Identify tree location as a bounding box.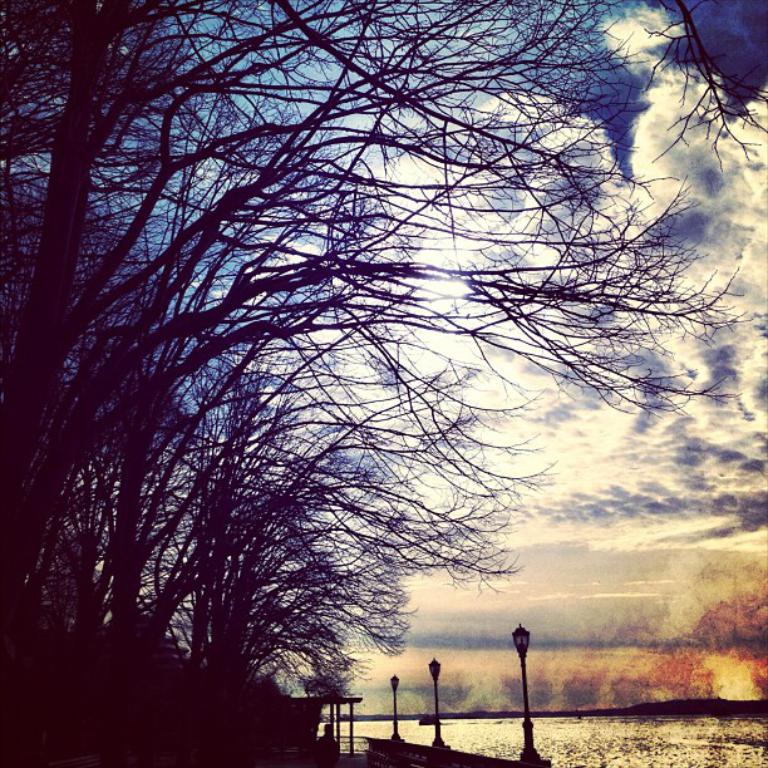
31, 5, 732, 767.
